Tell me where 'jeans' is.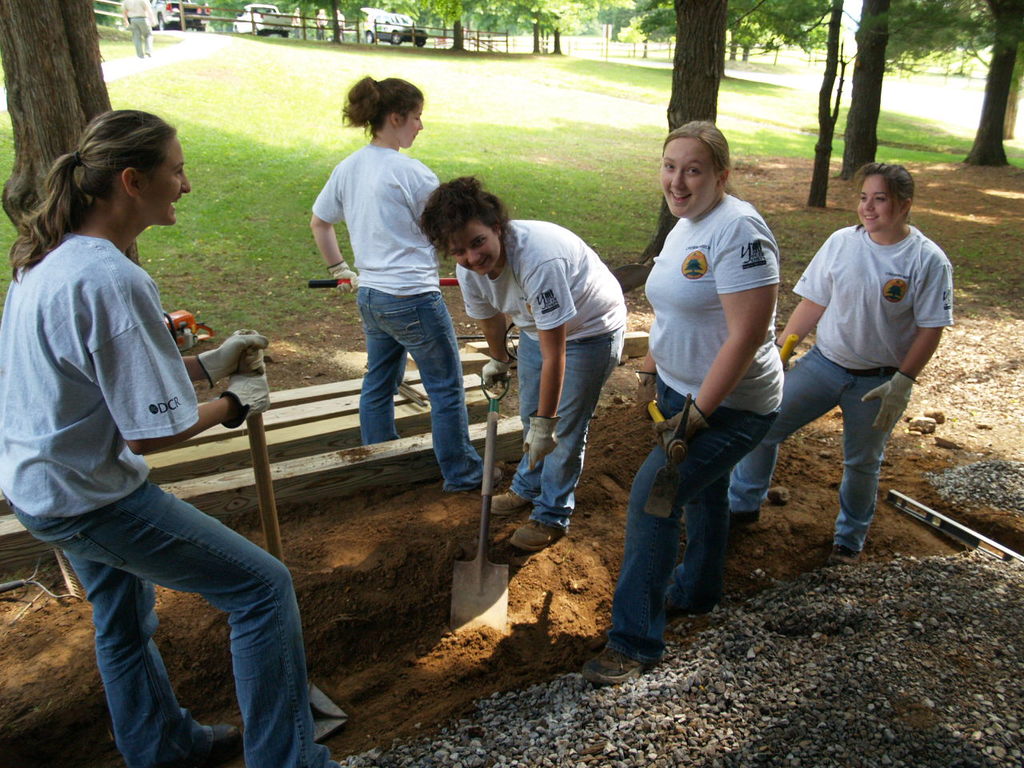
'jeans' is at x1=509, y1=321, x2=625, y2=527.
